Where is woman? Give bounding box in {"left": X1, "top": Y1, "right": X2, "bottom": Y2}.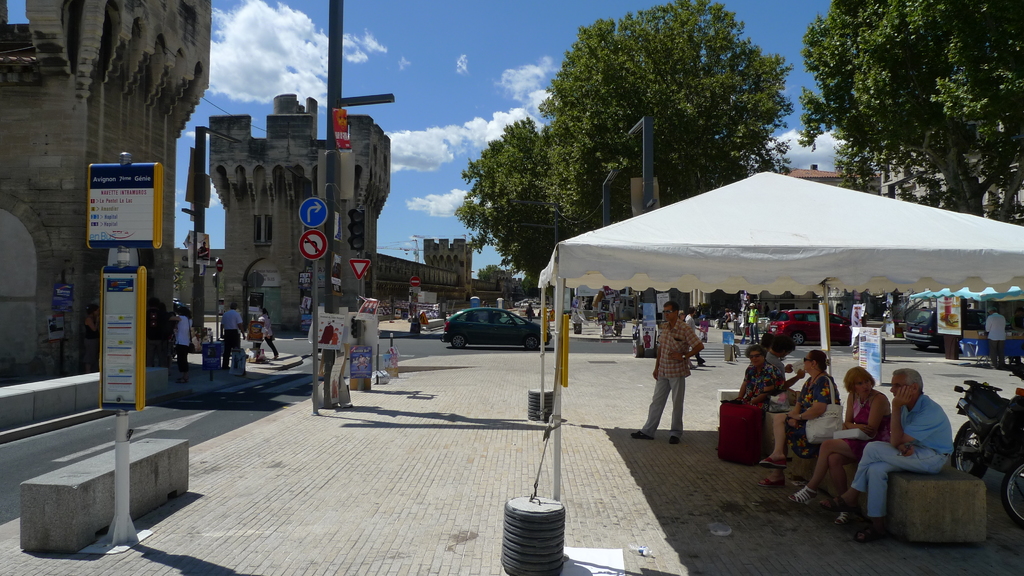
{"left": 687, "top": 306, "right": 710, "bottom": 364}.
